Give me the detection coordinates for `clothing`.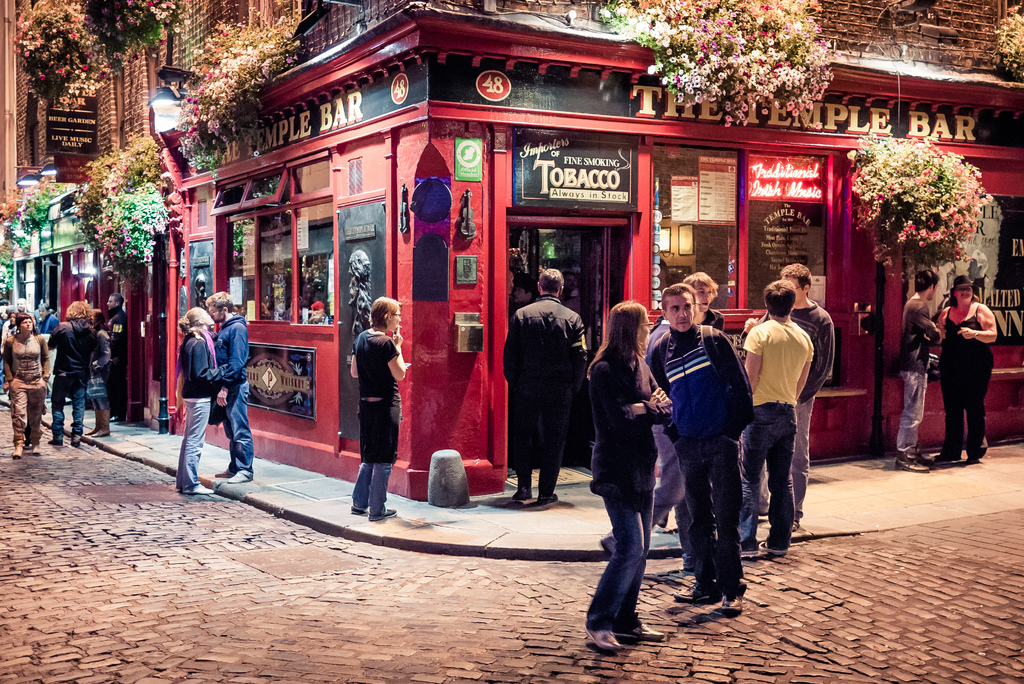
box=[753, 295, 837, 516].
